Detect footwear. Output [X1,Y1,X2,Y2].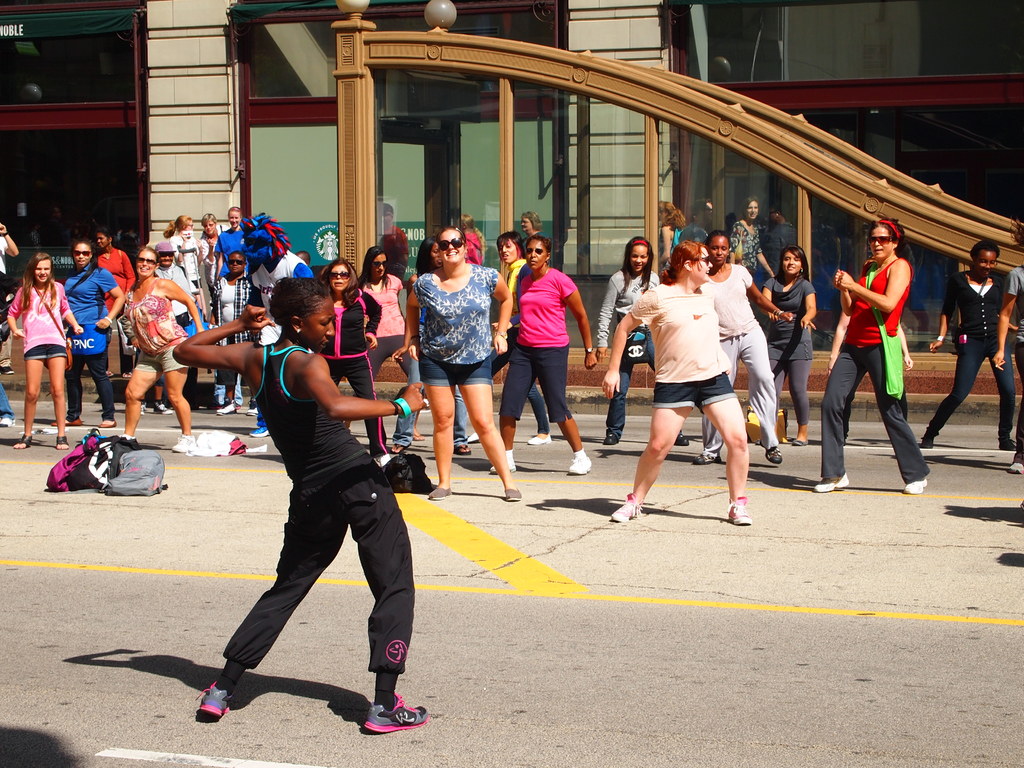
[243,402,258,415].
